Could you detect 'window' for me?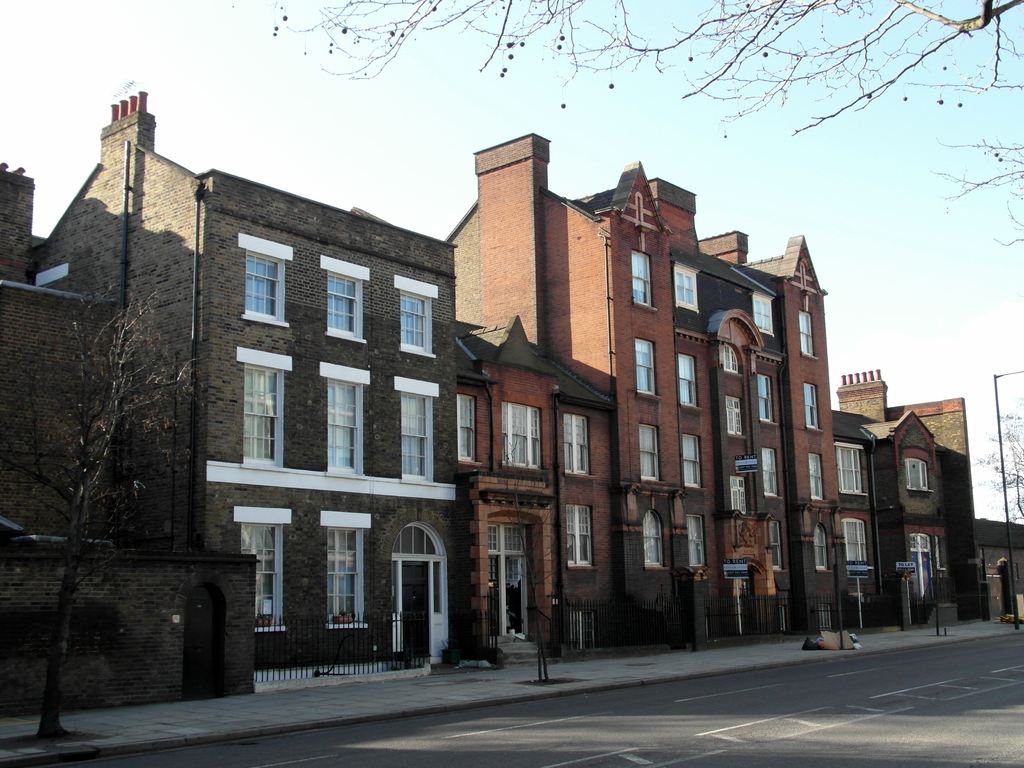
Detection result: select_region(838, 509, 872, 575).
